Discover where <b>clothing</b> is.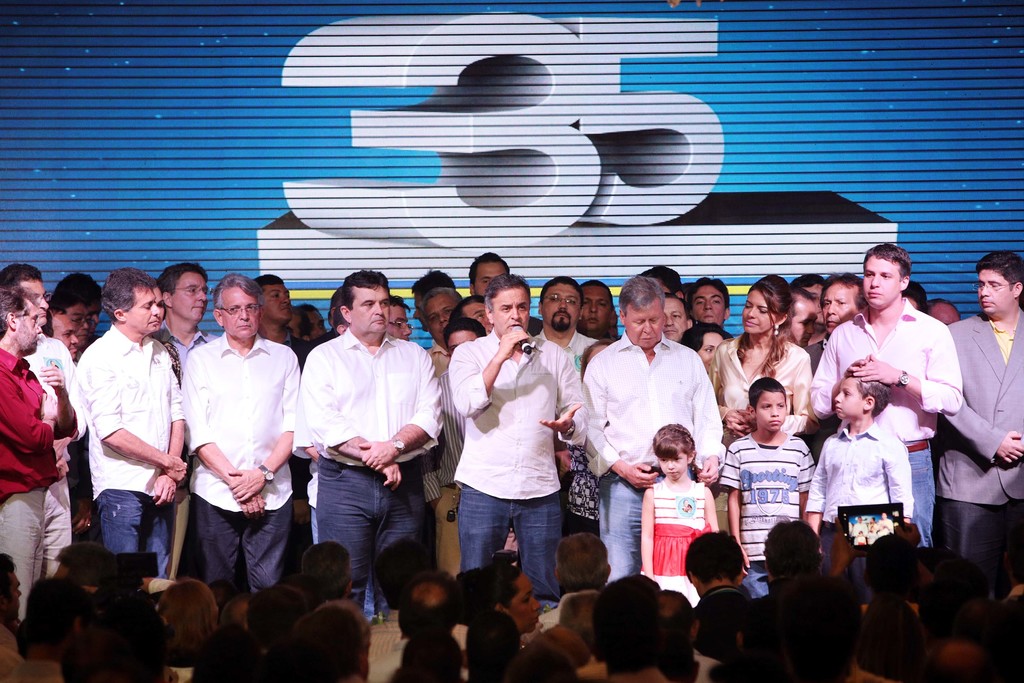
Discovered at (602,474,653,582).
